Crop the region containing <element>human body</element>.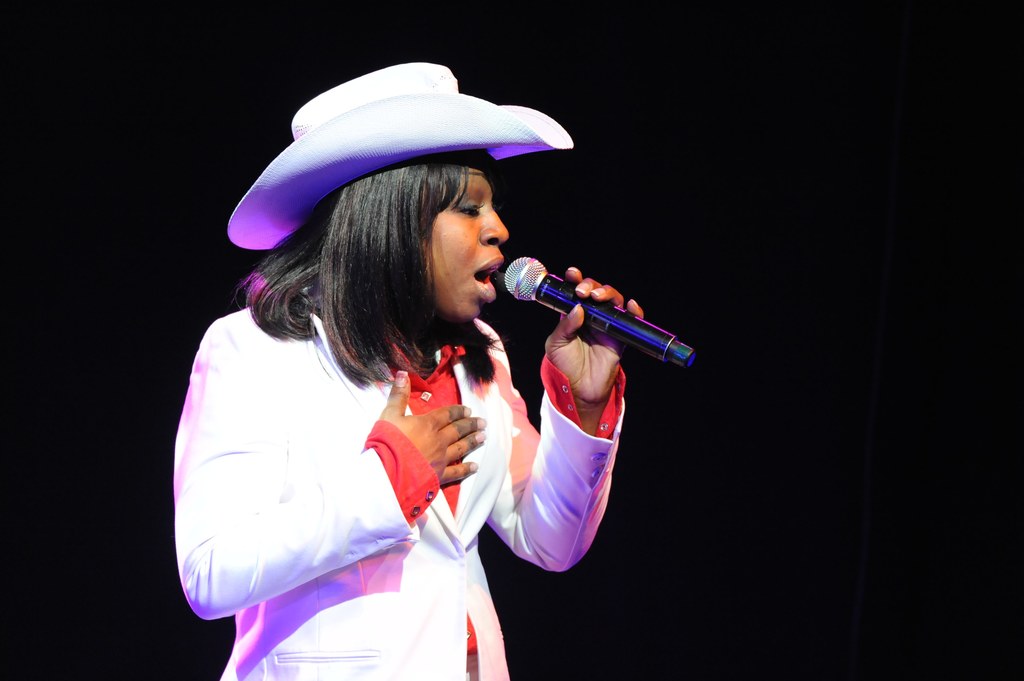
Crop region: 171,60,647,680.
